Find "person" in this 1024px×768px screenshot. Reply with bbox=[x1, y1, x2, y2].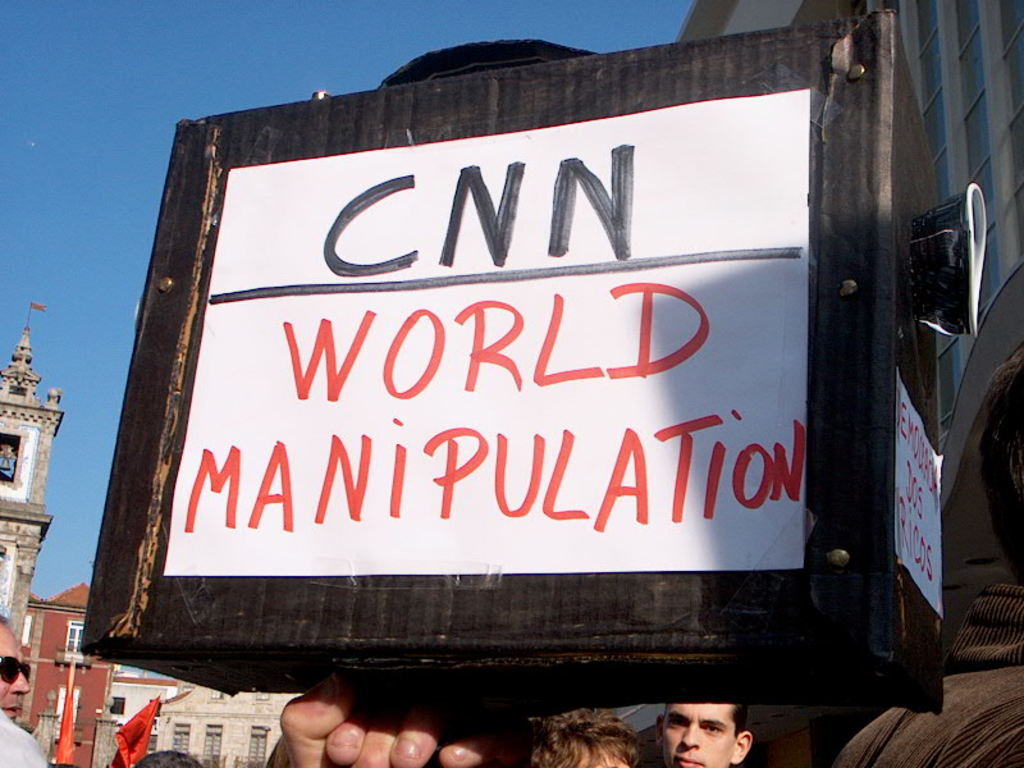
bbox=[826, 348, 1023, 767].
